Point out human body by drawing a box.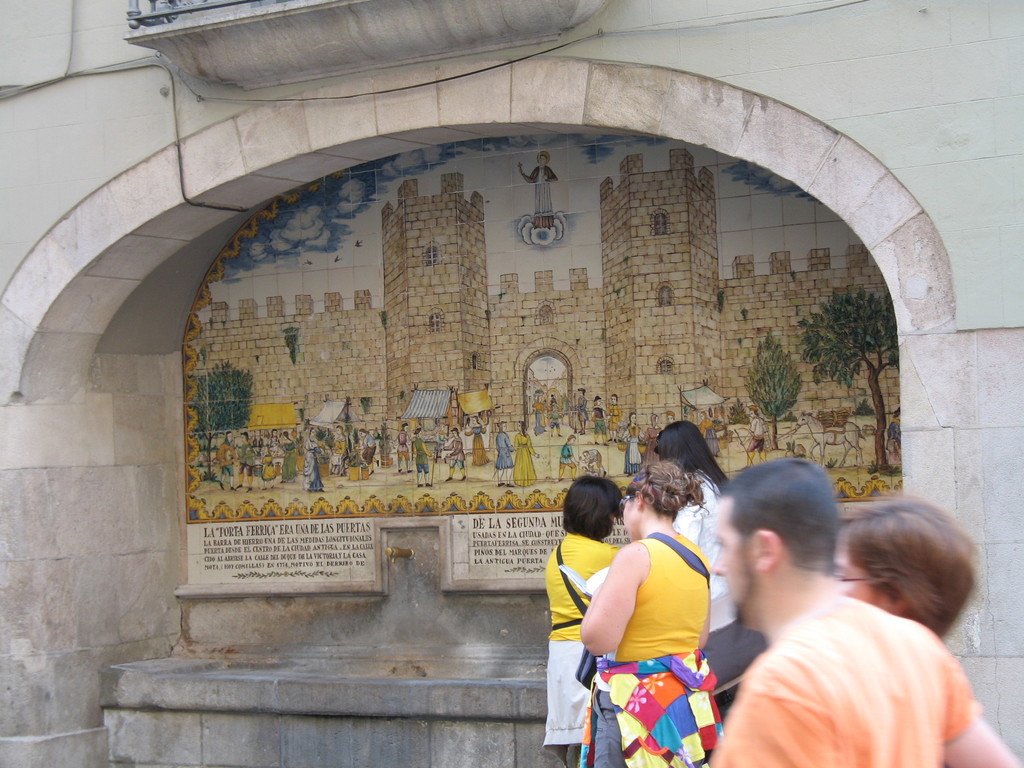
locate(410, 428, 433, 486).
